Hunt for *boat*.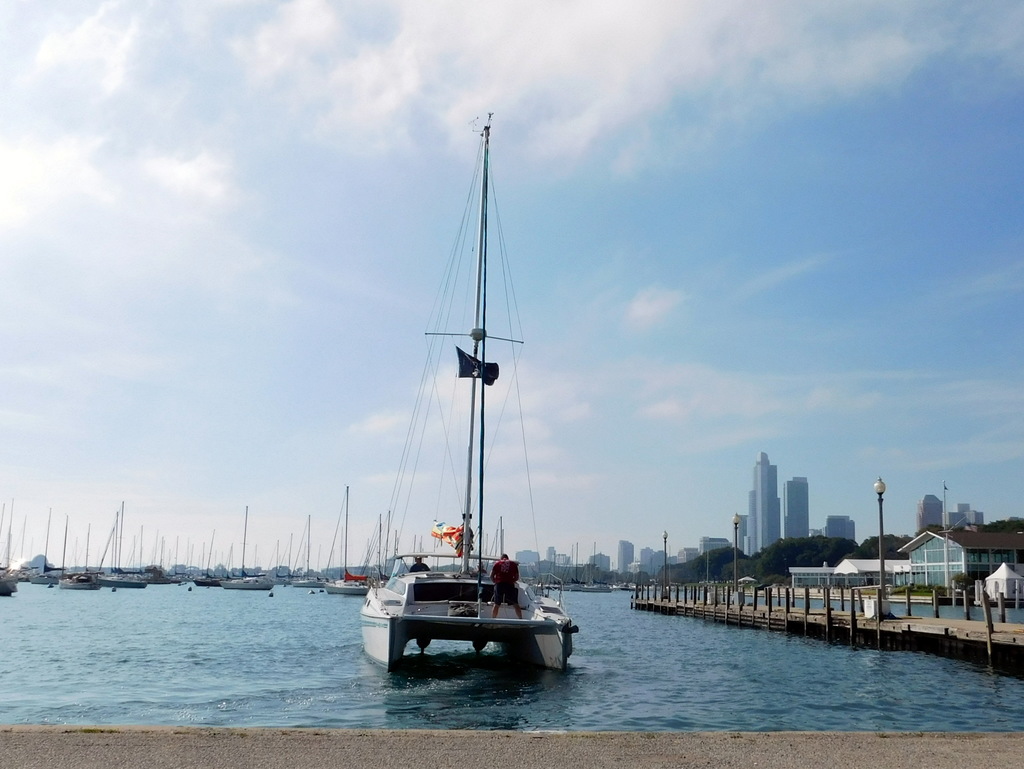
Hunted down at box(346, 146, 587, 696).
